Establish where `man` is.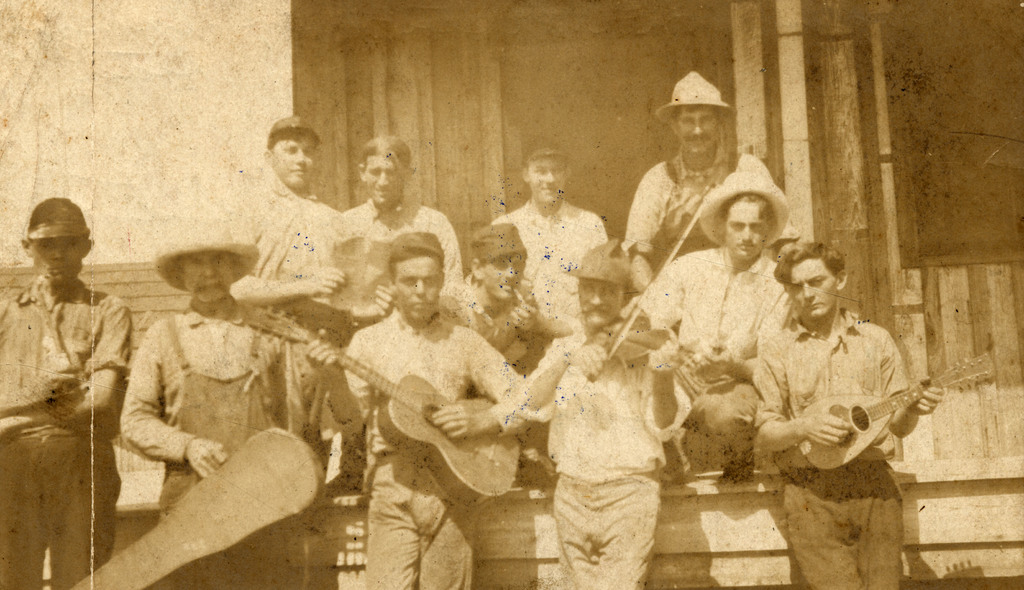
Established at bbox=[435, 220, 580, 372].
